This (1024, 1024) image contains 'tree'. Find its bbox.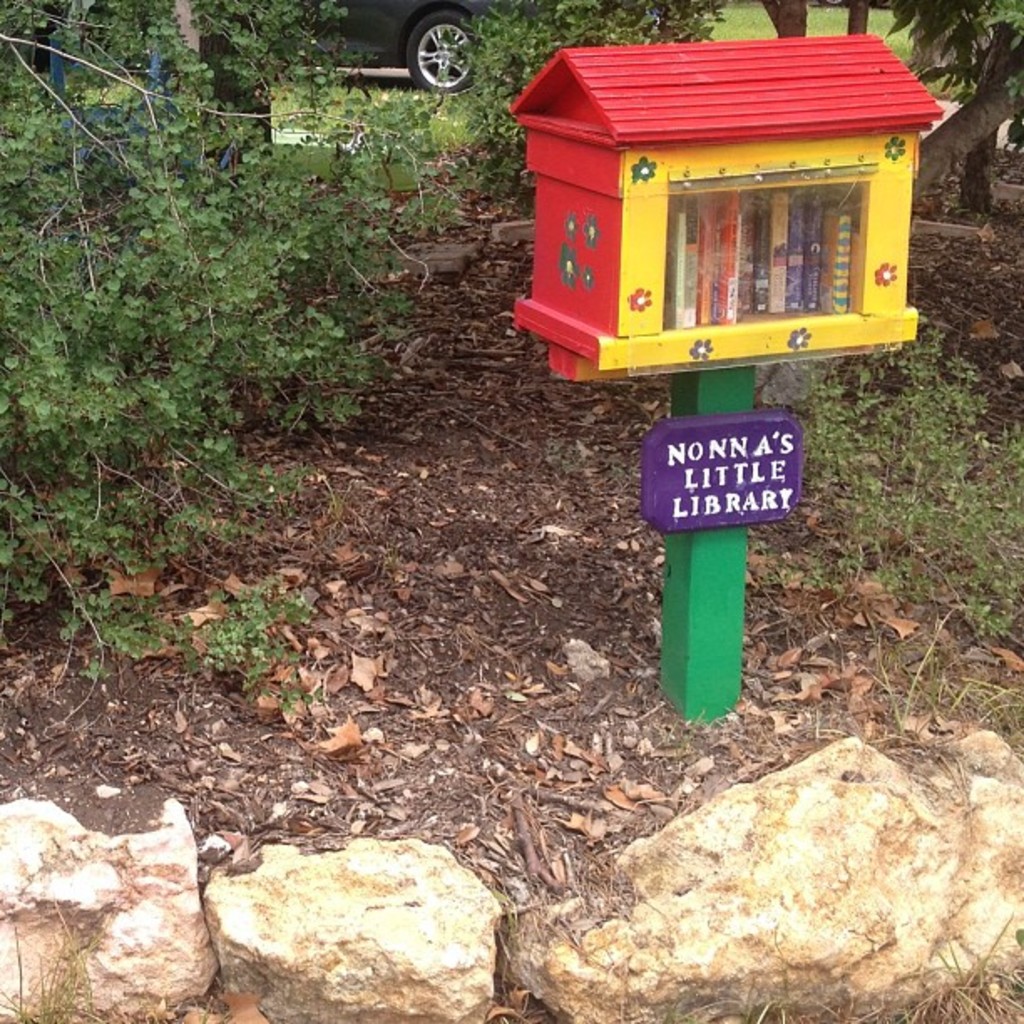
box=[765, 0, 806, 40].
